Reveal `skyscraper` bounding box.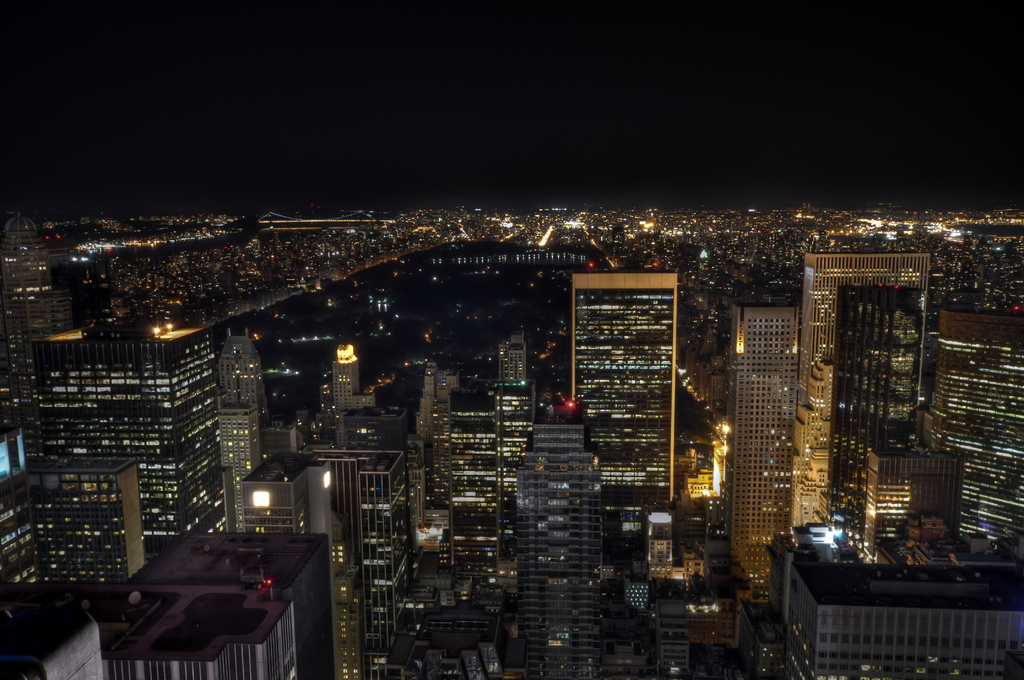
Revealed: x1=931 y1=304 x2=1023 y2=541.
